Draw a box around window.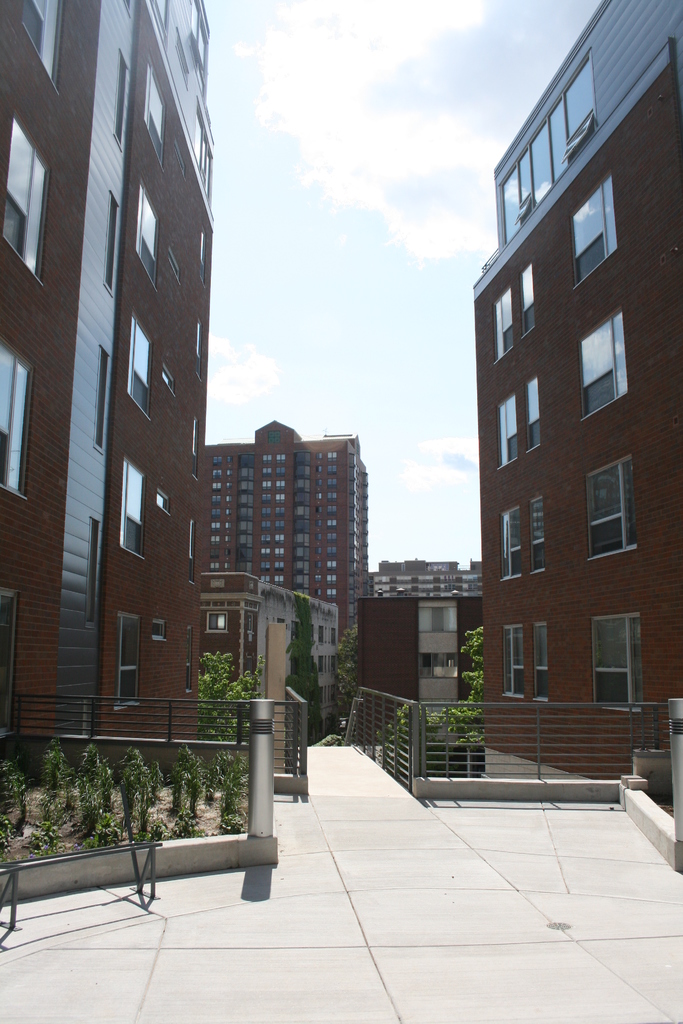
(224,493,231,502).
